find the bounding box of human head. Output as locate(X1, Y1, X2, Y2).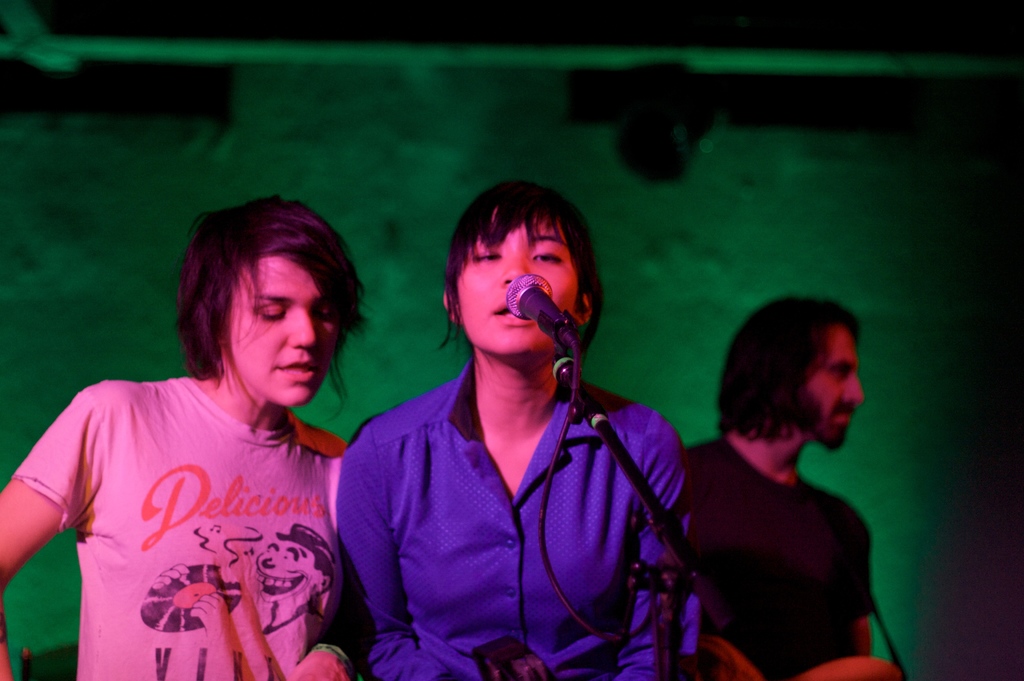
locate(439, 180, 596, 357).
